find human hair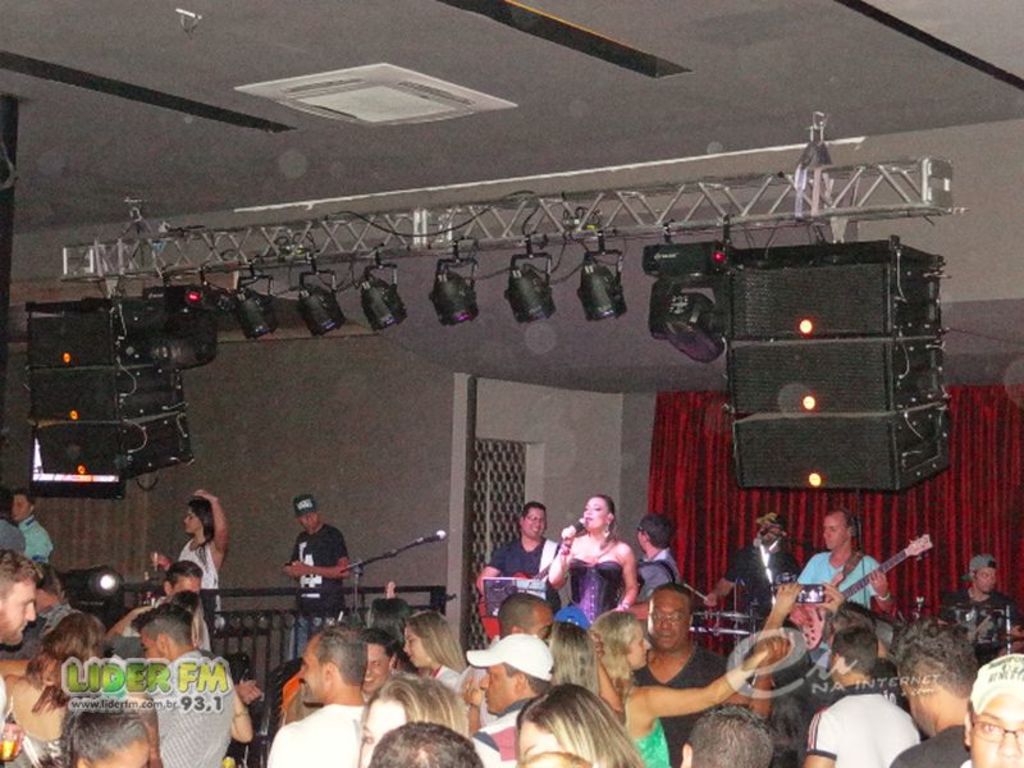
827,504,858,534
